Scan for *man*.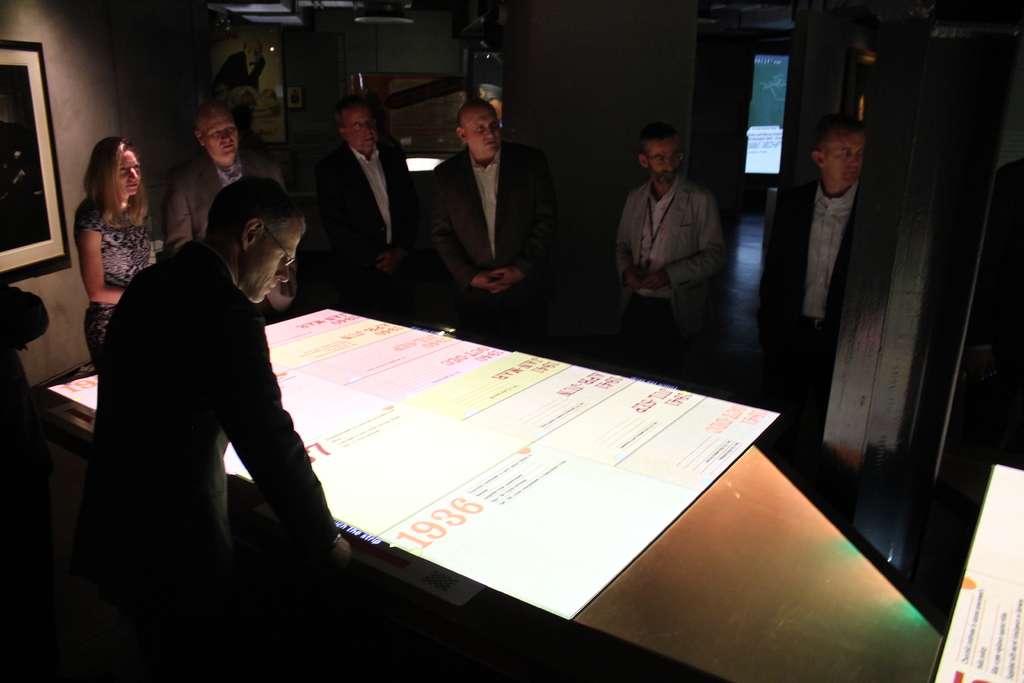
Scan result: bbox=[75, 160, 348, 621].
